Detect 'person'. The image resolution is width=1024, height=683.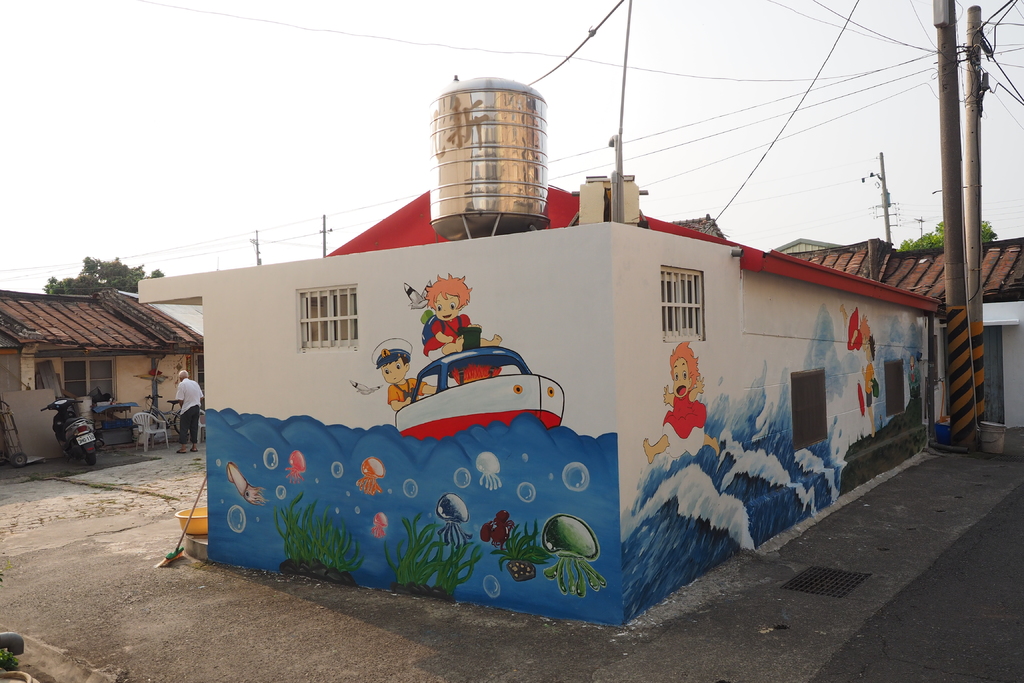
BBox(838, 304, 873, 355).
